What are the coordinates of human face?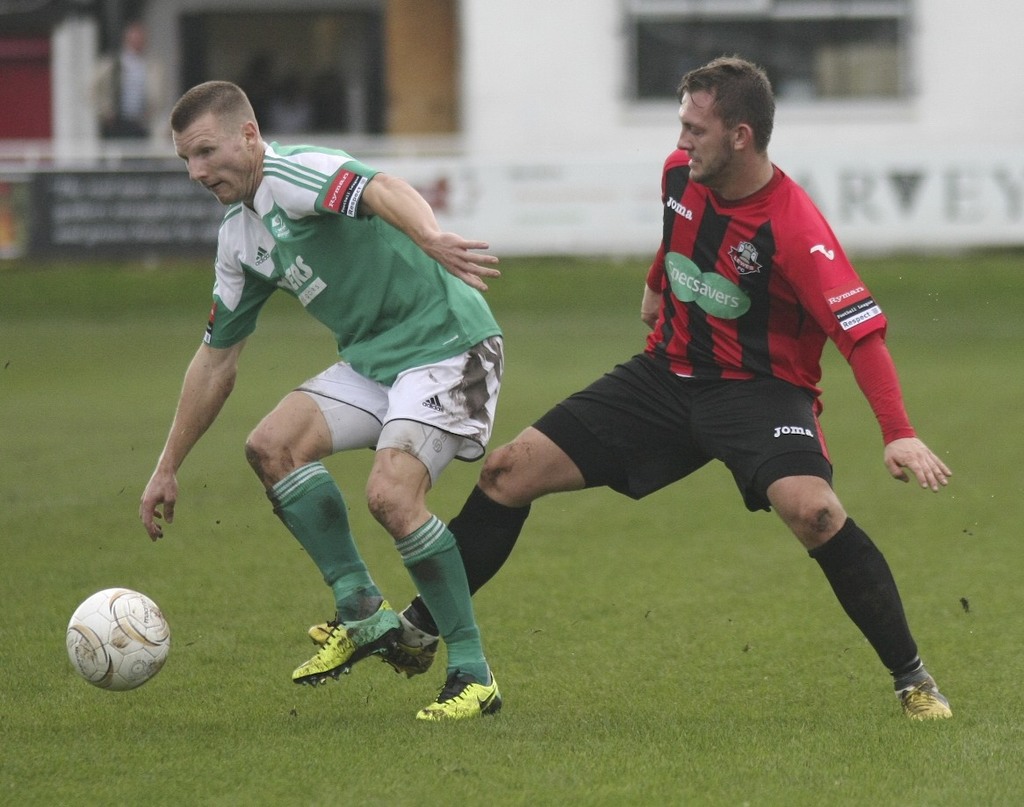
bbox=[679, 89, 731, 184].
